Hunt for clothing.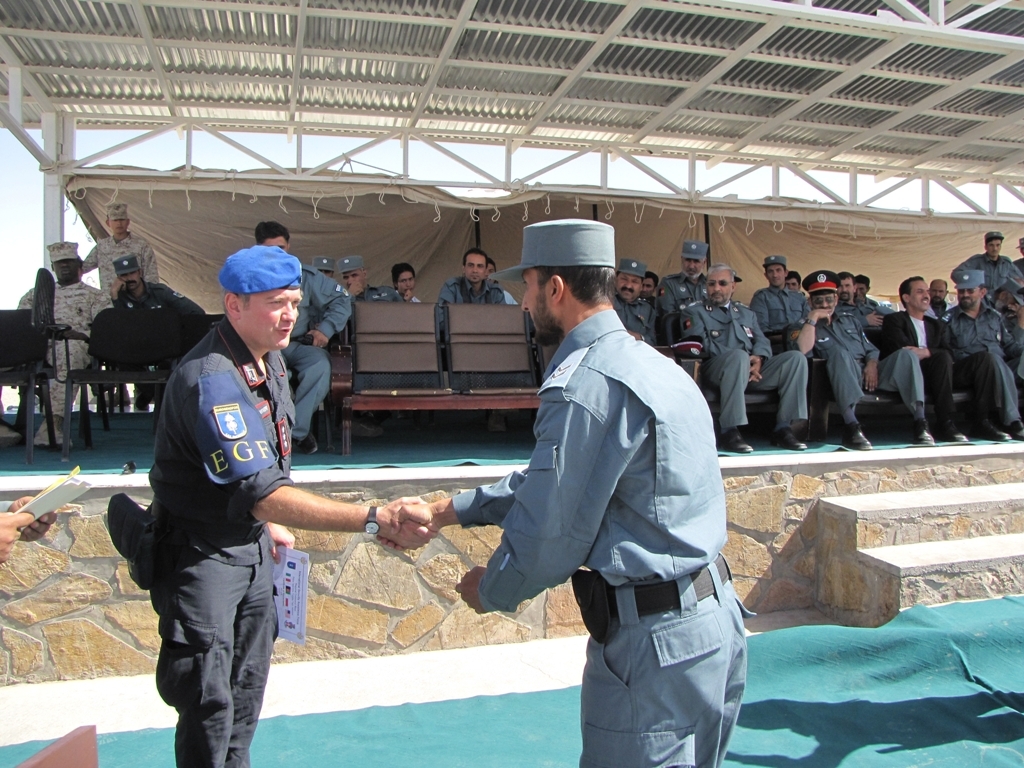
Hunted down at x1=3 y1=278 x2=127 y2=450.
